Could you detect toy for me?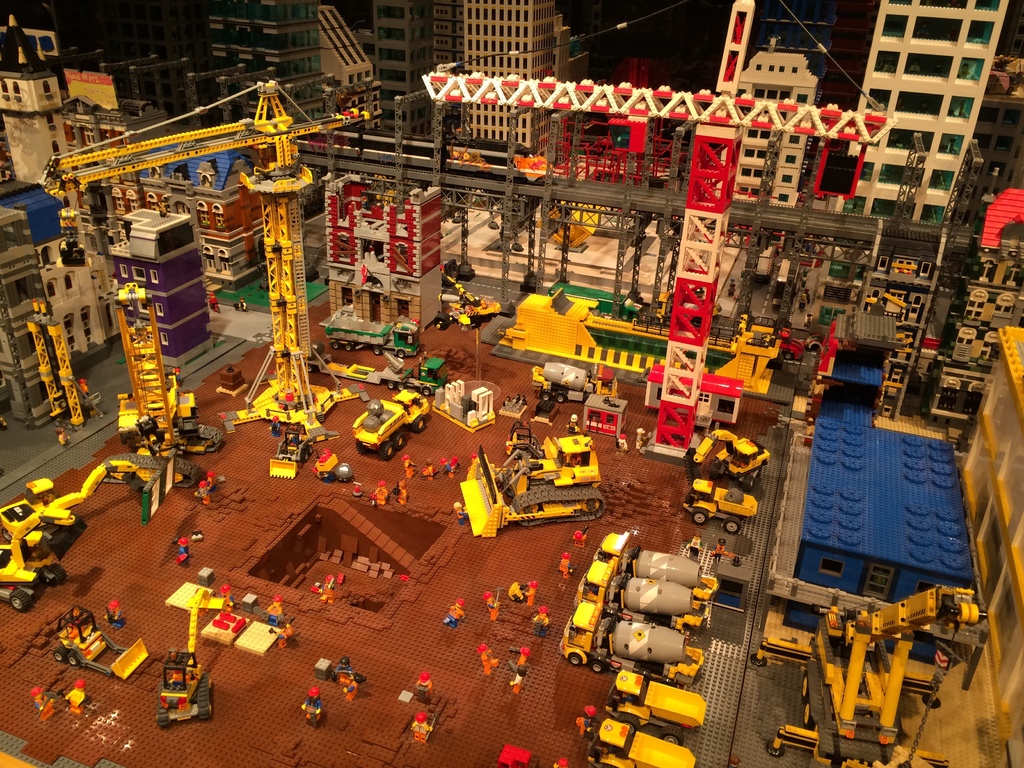
Detection result: select_region(442, 596, 460, 630).
